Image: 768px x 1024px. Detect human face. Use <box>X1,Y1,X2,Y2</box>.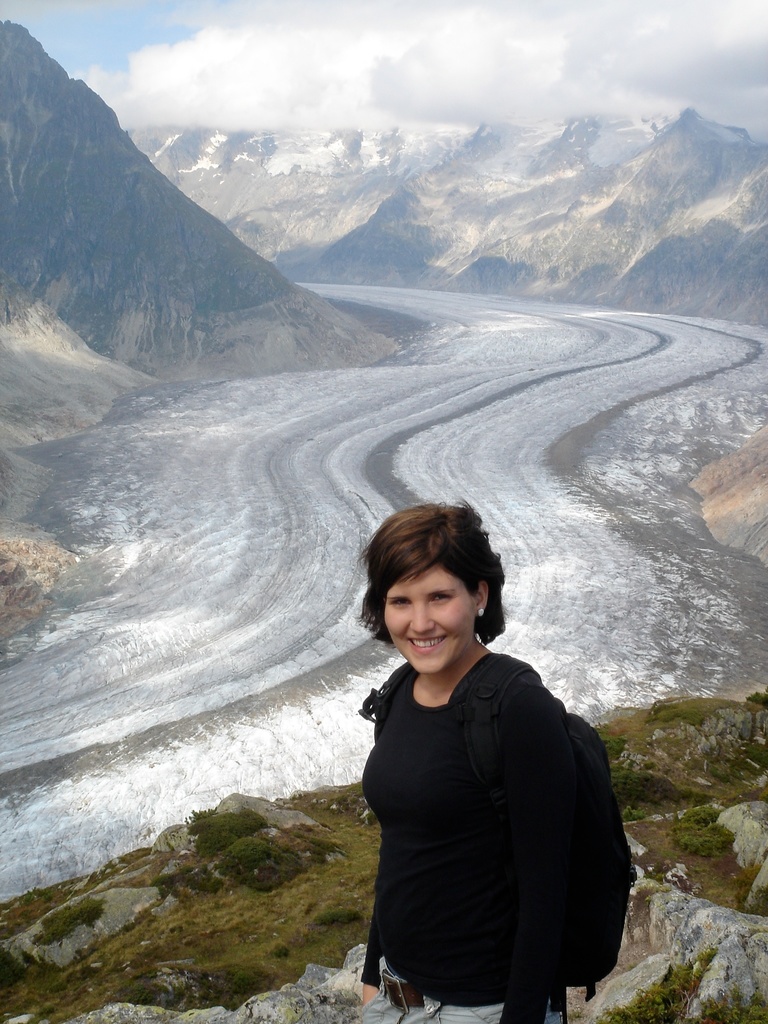
<box>383,569,474,677</box>.
